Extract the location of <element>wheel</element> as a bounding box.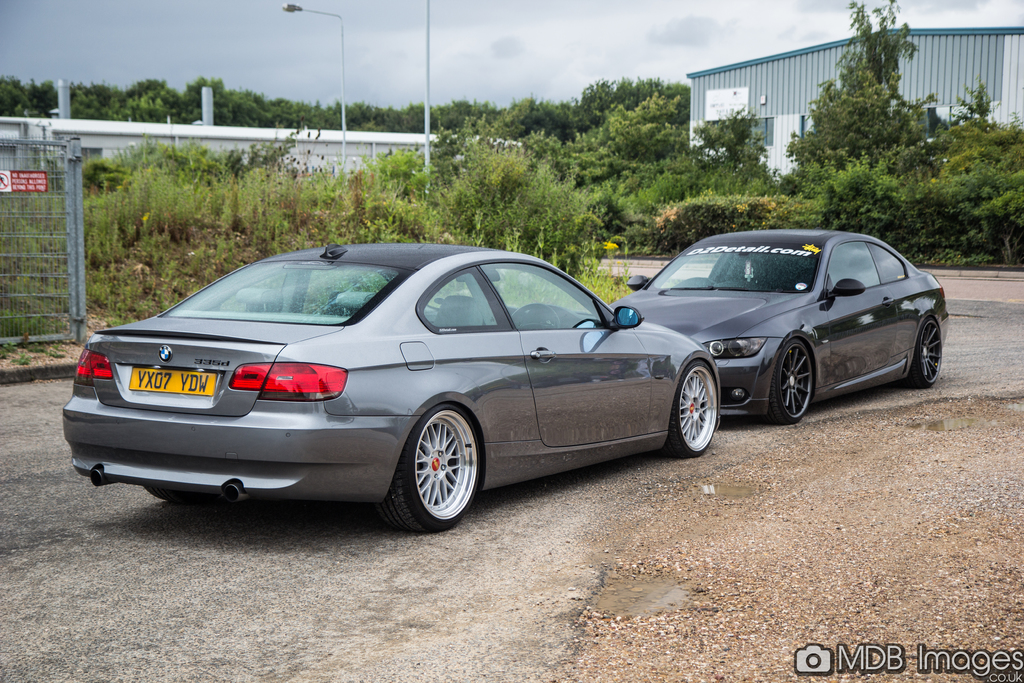
[510,302,563,331].
